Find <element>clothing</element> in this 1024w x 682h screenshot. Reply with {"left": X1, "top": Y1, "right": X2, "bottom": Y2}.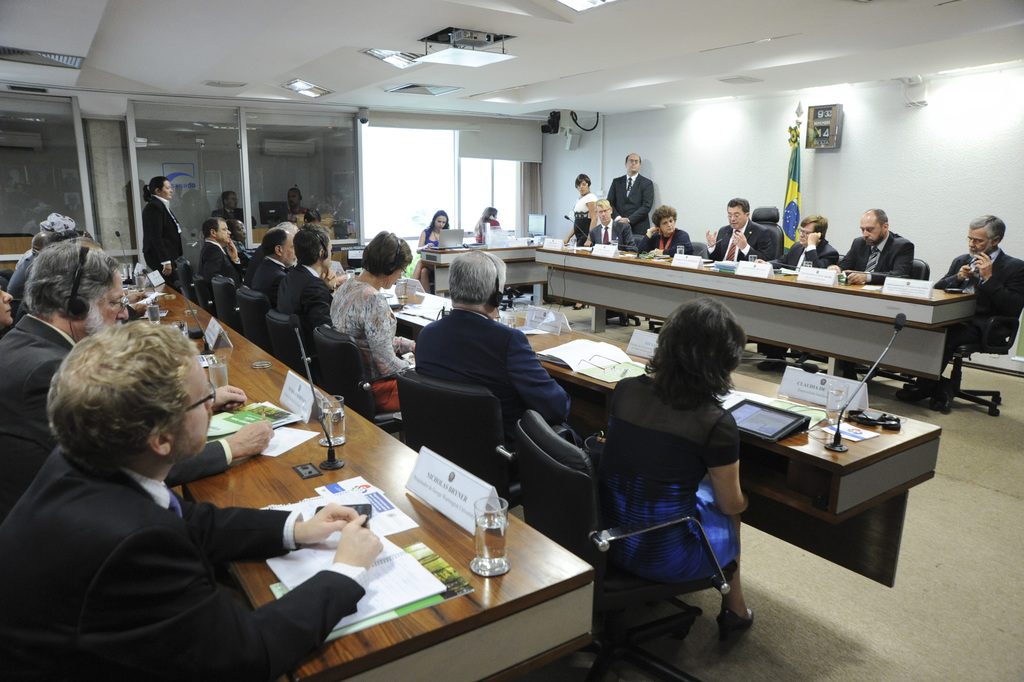
{"left": 587, "top": 215, "right": 635, "bottom": 252}.
